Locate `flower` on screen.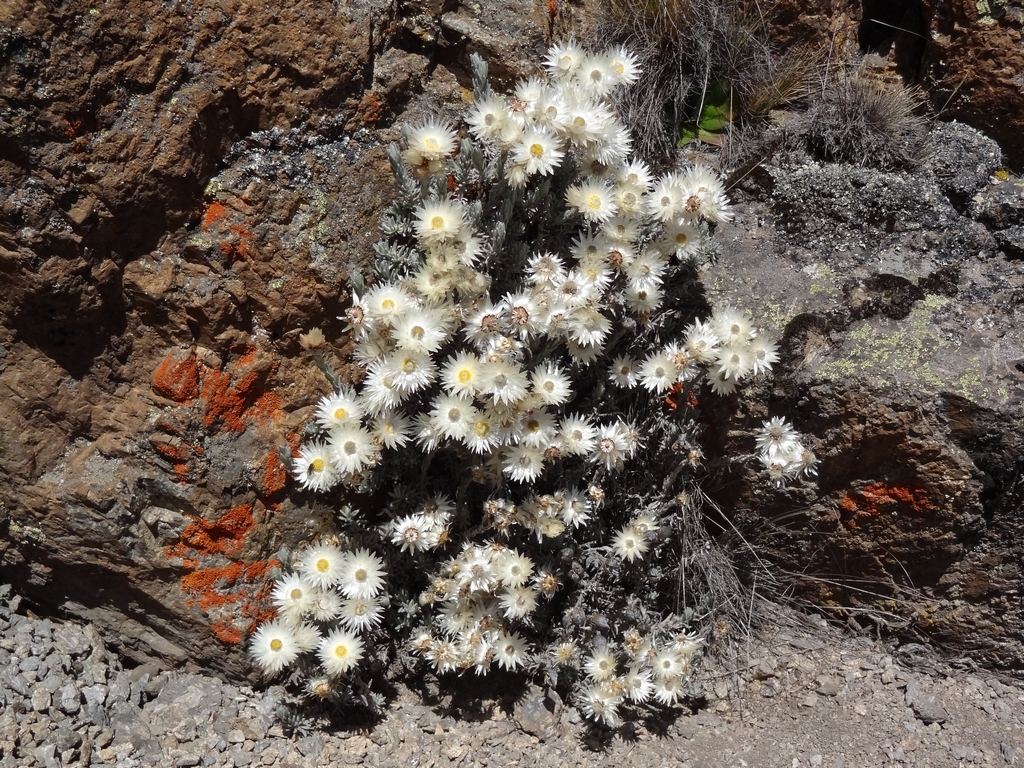
On screen at detection(631, 515, 662, 543).
